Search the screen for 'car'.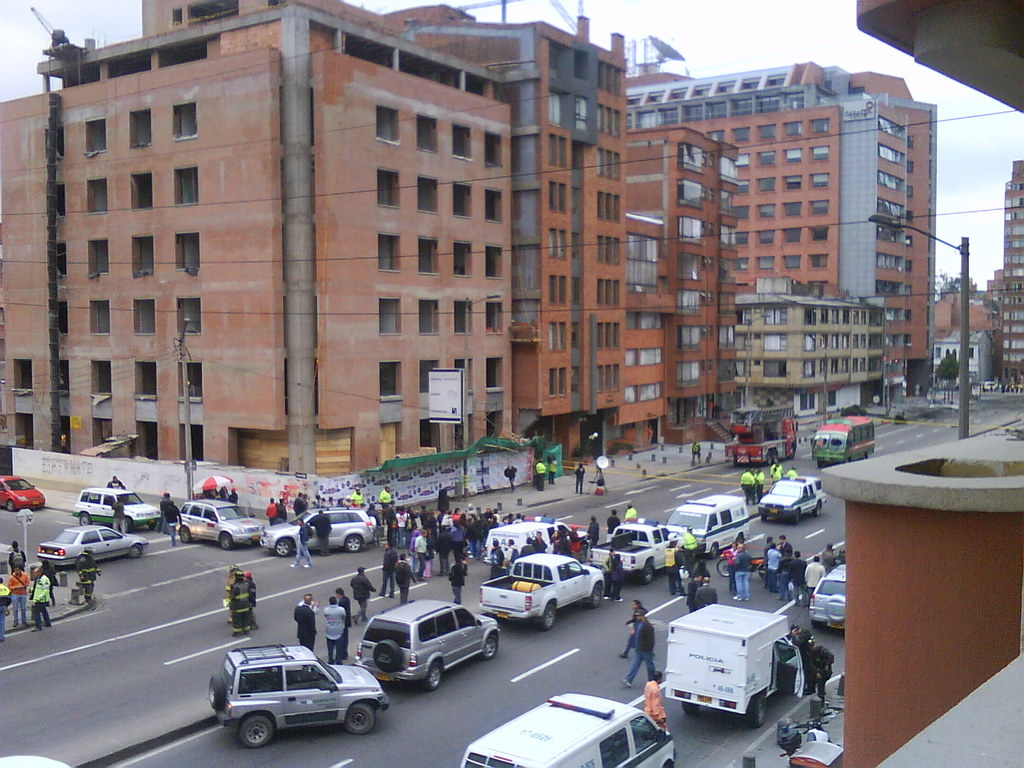
Found at box(175, 499, 271, 550).
